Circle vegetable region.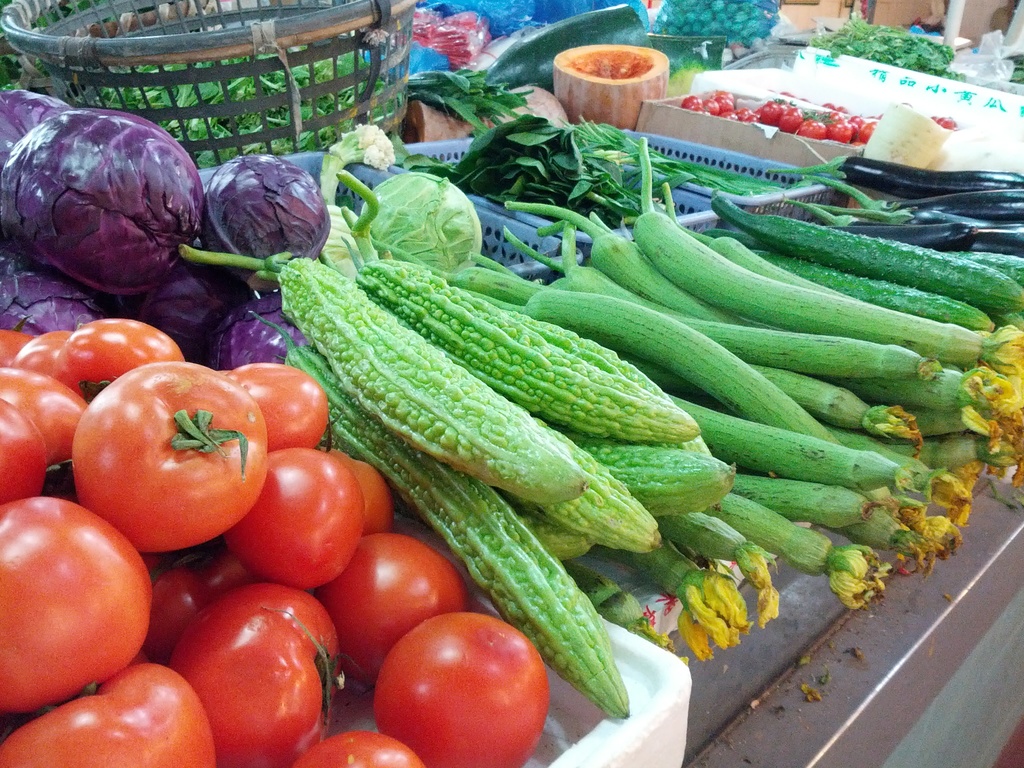
Region: 360,177,486,268.
